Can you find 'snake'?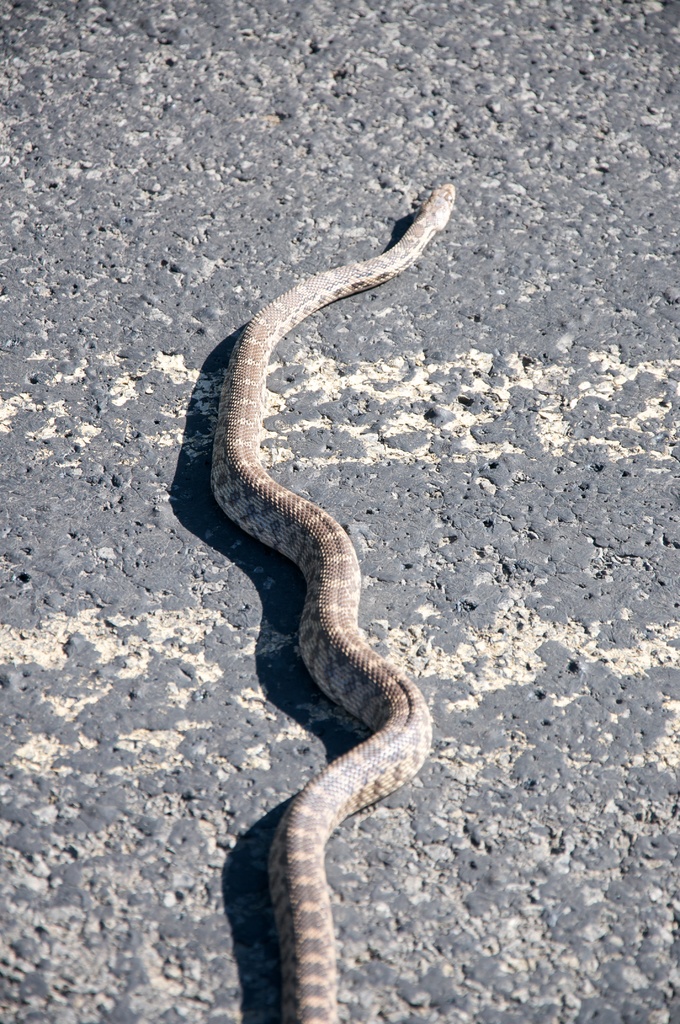
Yes, bounding box: 207 177 457 1023.
